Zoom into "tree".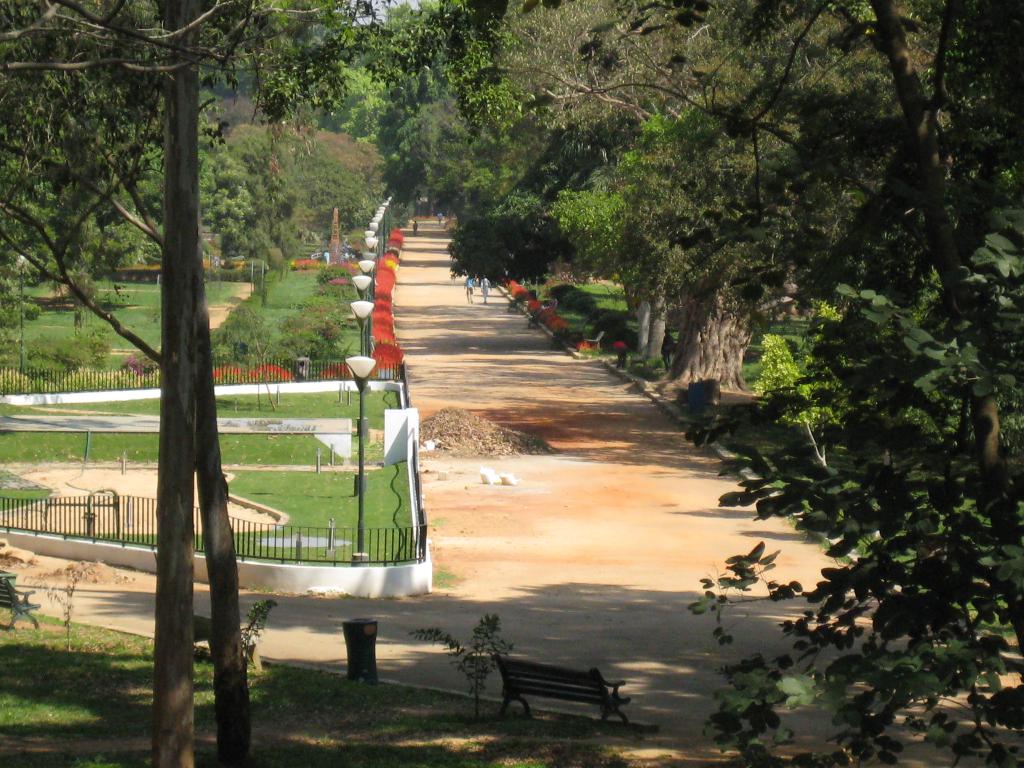
Zoom target: <box>769,0,1019,449</box>.
